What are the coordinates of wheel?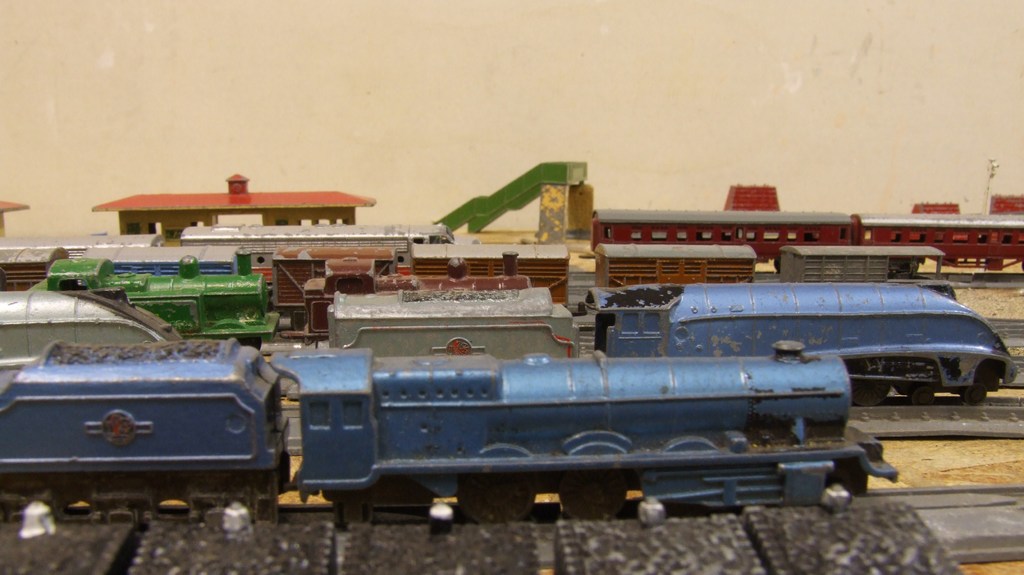
[x1=963, y1=378, x2=995, y2=409].
